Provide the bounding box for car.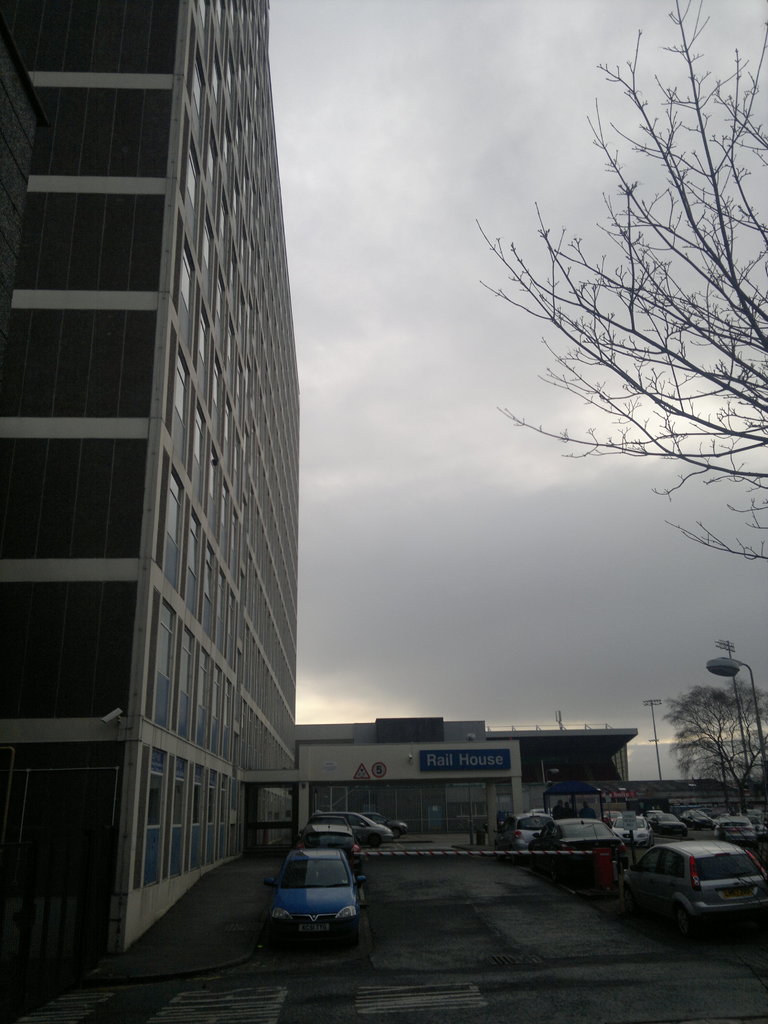
[365, 815, 410, 841].
